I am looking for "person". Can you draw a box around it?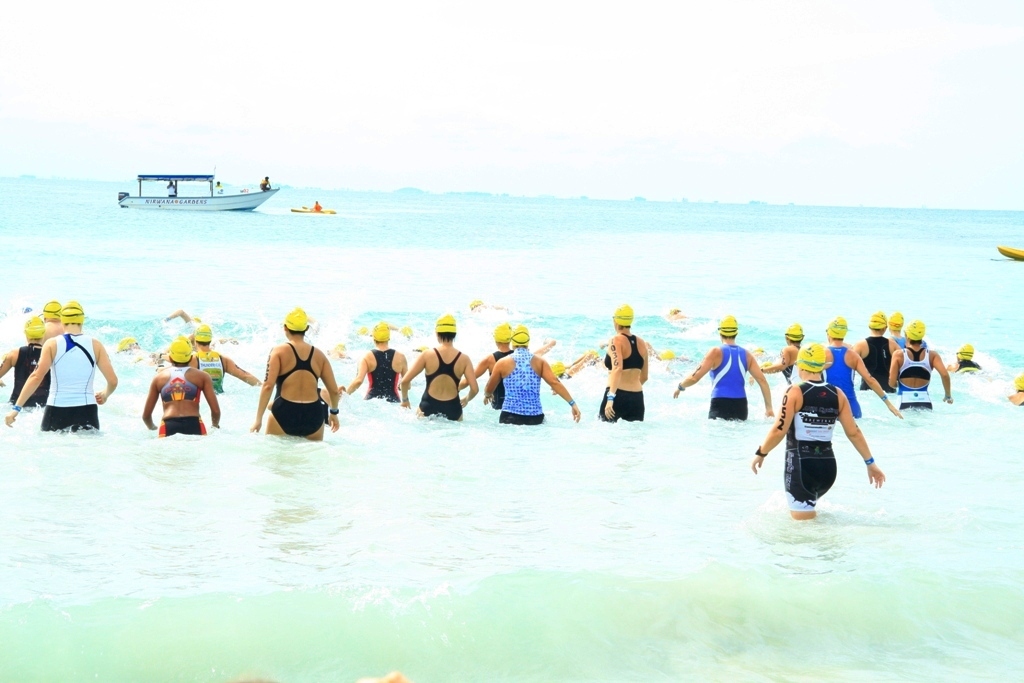
Sure, the bounding box is bbox=(159, 320, 257, 391).
